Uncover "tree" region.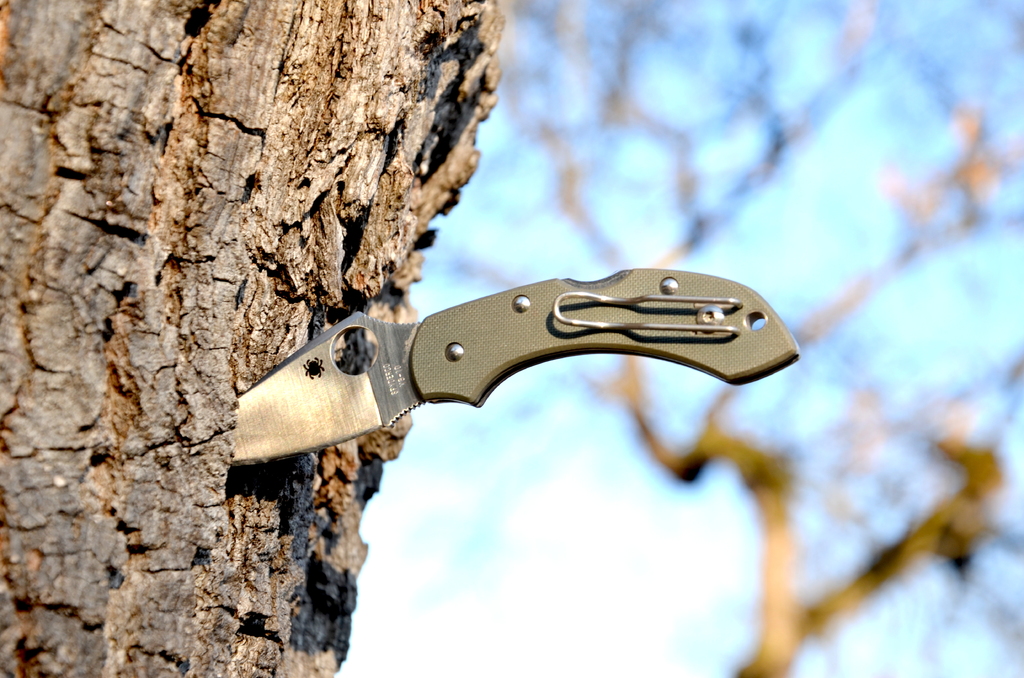
Uncovered: {"x1": 0, "y1": 0, "x2": 505, "y2": 677}.
